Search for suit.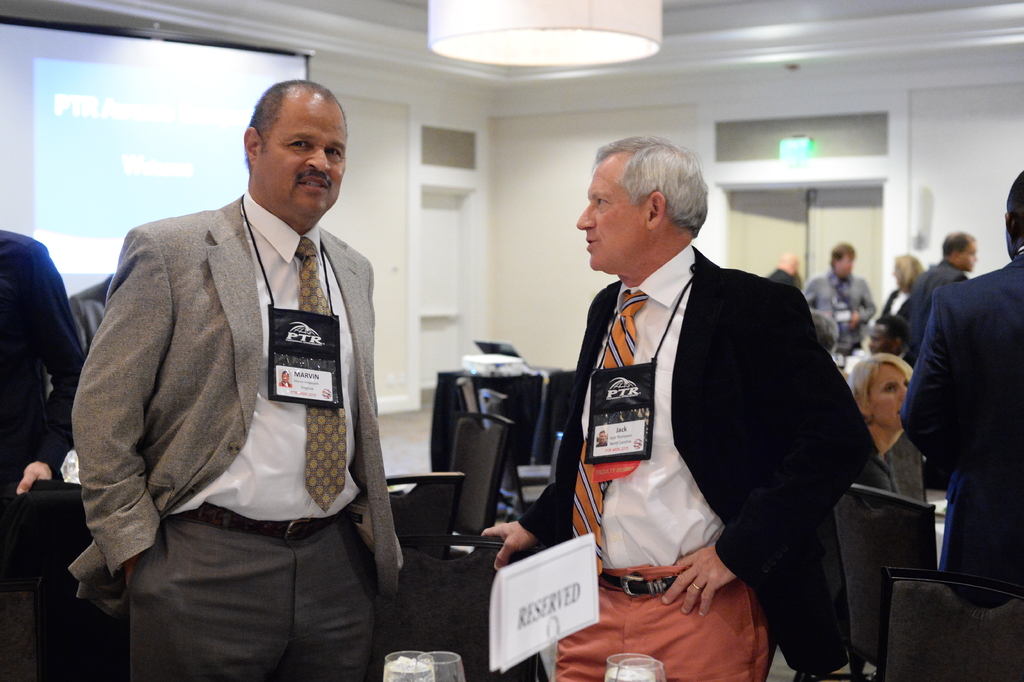
Found at bbox=(68, 274, 113, 362).
